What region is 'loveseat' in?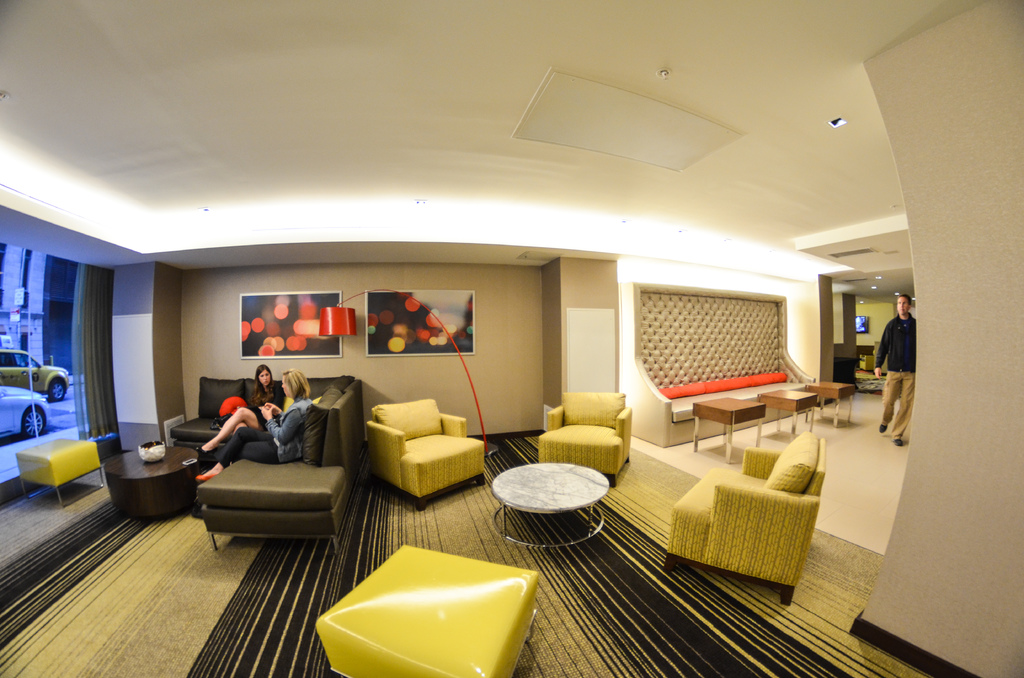
536 385 634 489.
